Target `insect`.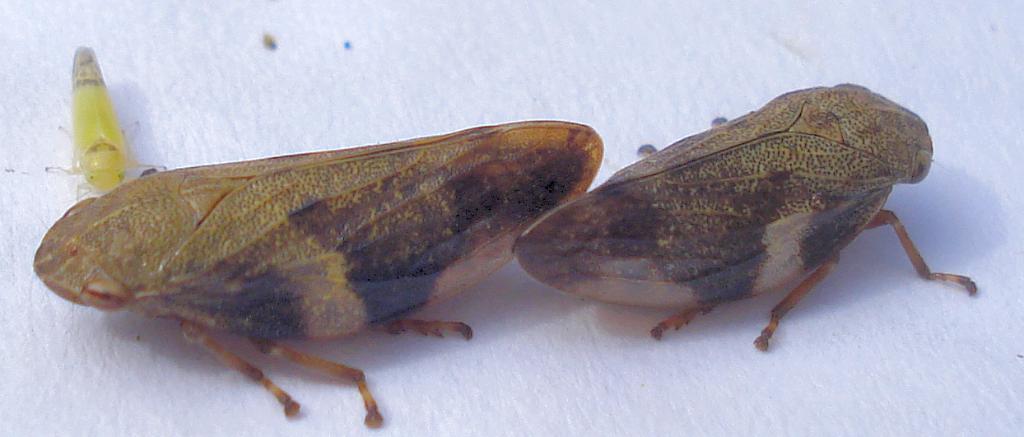
Target region: detection(30, 116, 605, 430).
